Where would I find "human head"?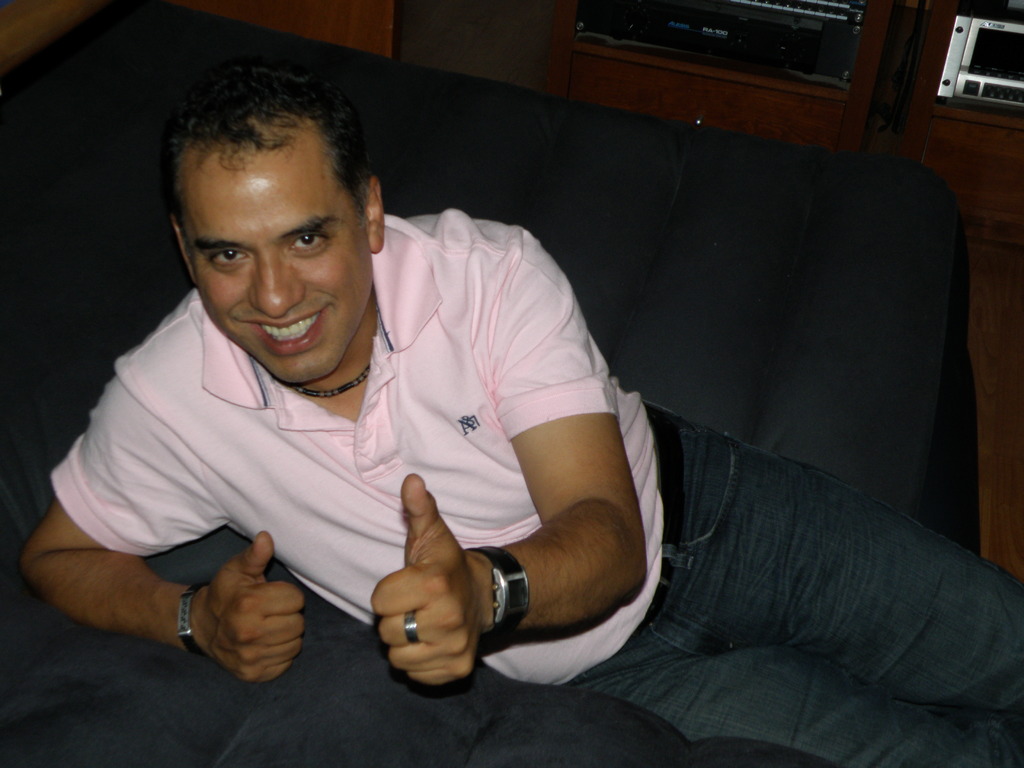
At [156,58,382,351].
